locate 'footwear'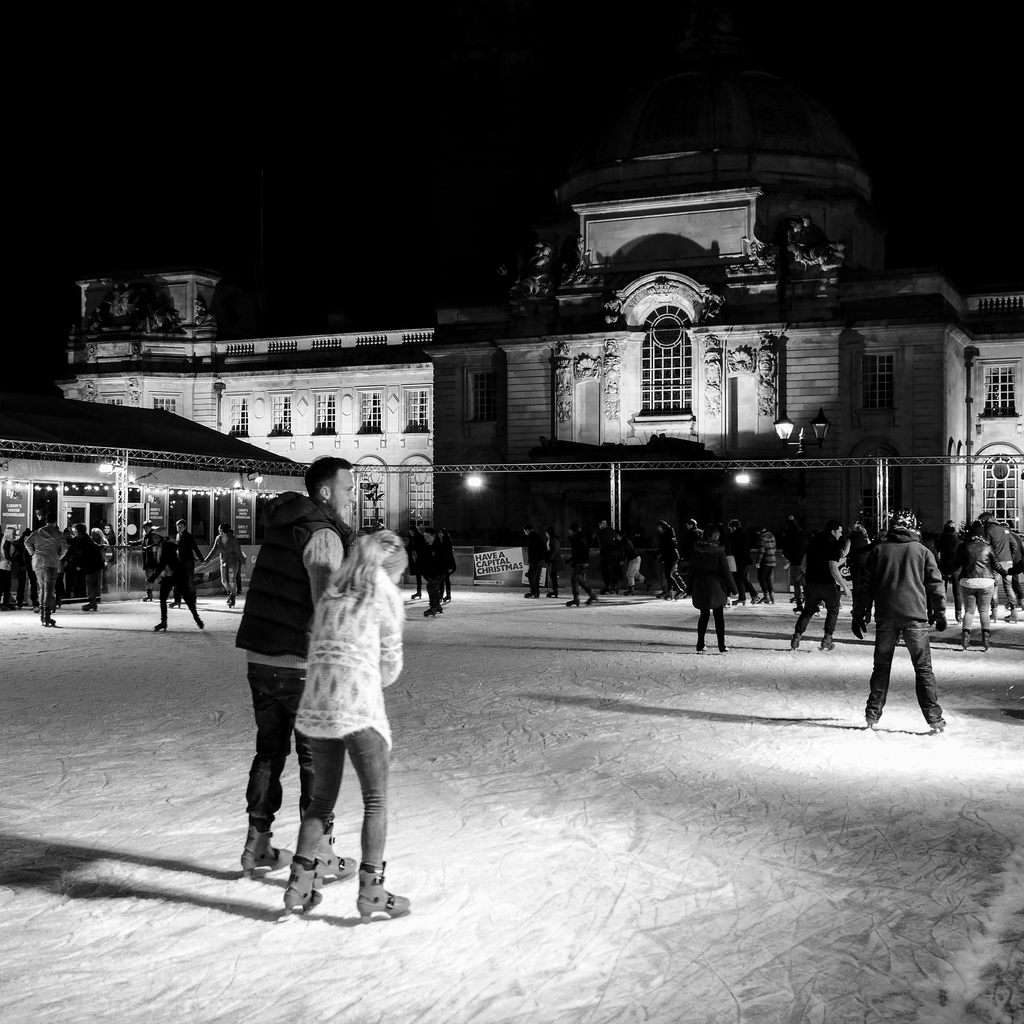
box=[860, 696, 886, 731]
